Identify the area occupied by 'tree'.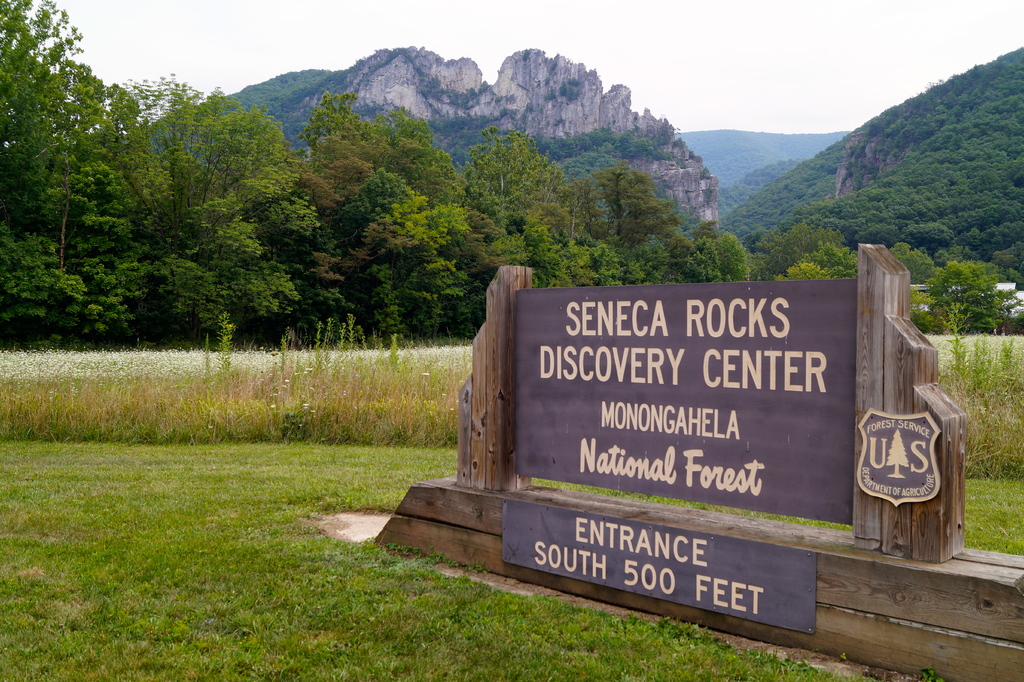
Area: select_region(122, 74, 228, 235).
